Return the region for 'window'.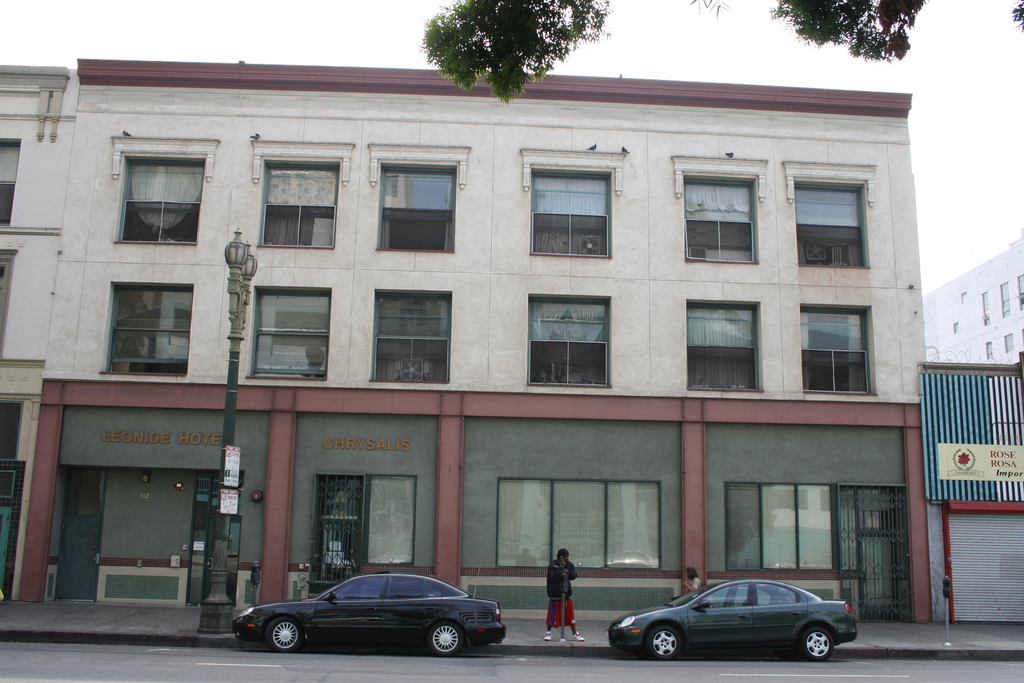
bbox(1, 247, 20, 362).
